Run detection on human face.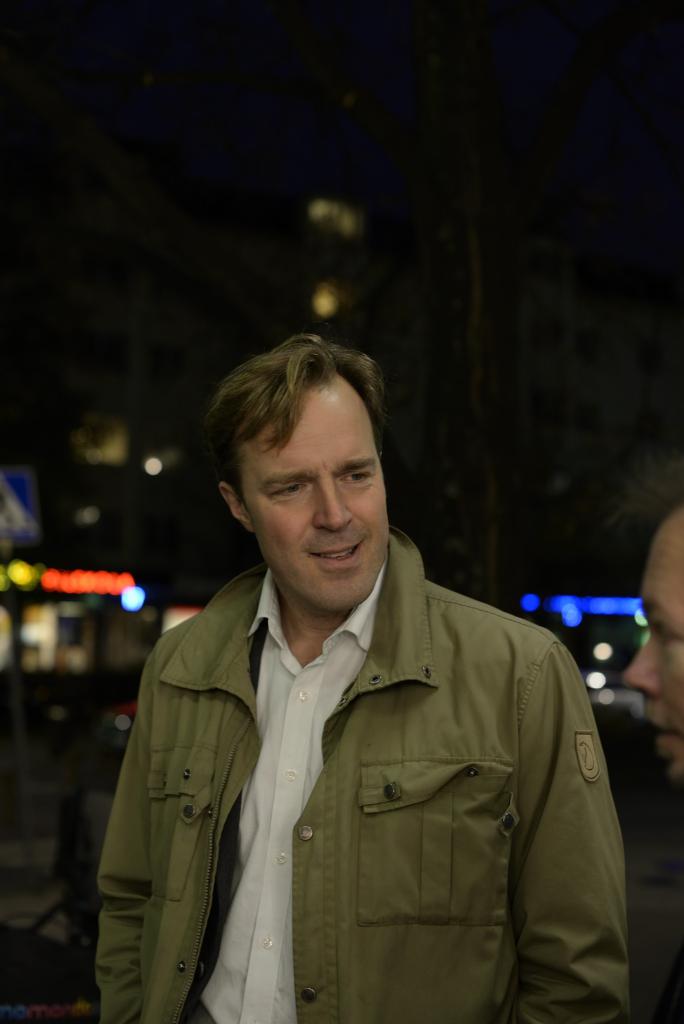
Result: x1=619 y1=512 x2=683 y2=780.
